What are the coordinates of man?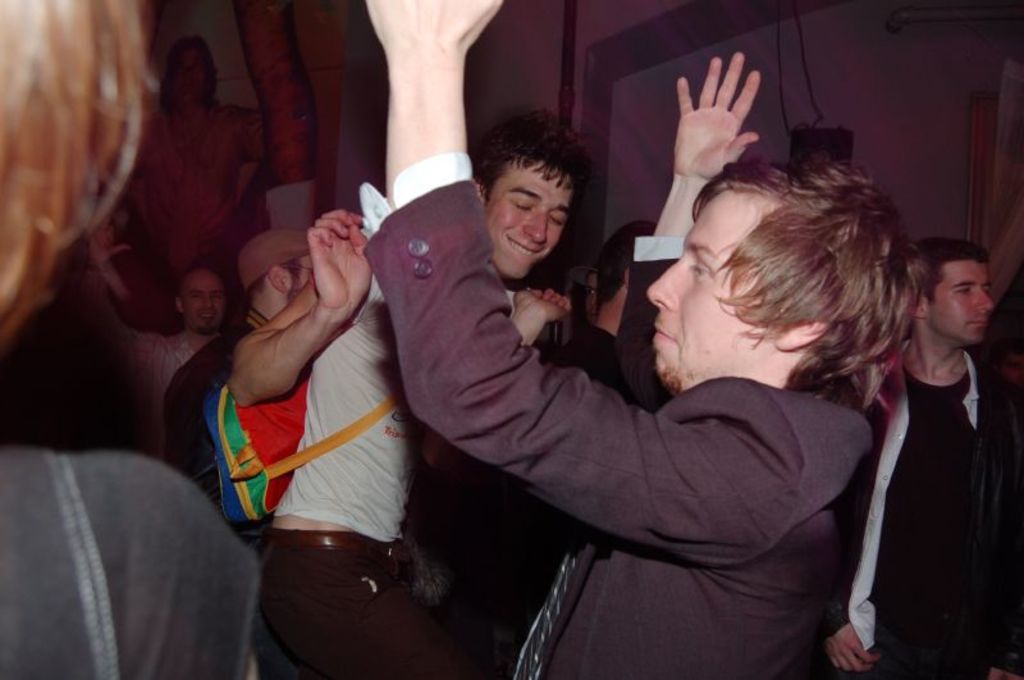
215/111/589/679.
